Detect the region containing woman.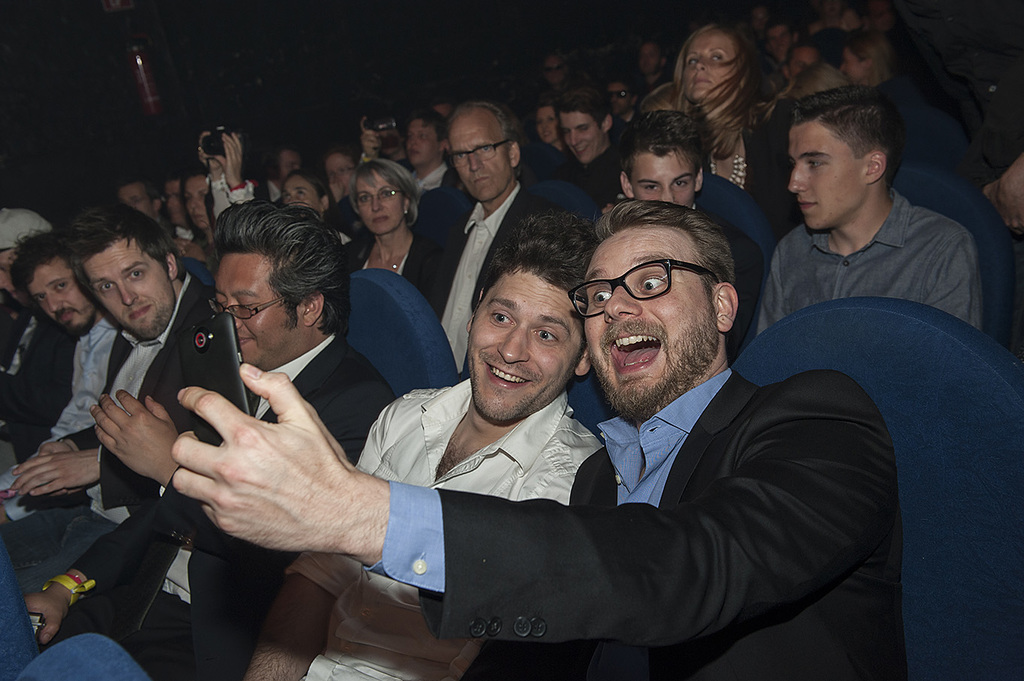
rect(662, 28, 813, 215).
